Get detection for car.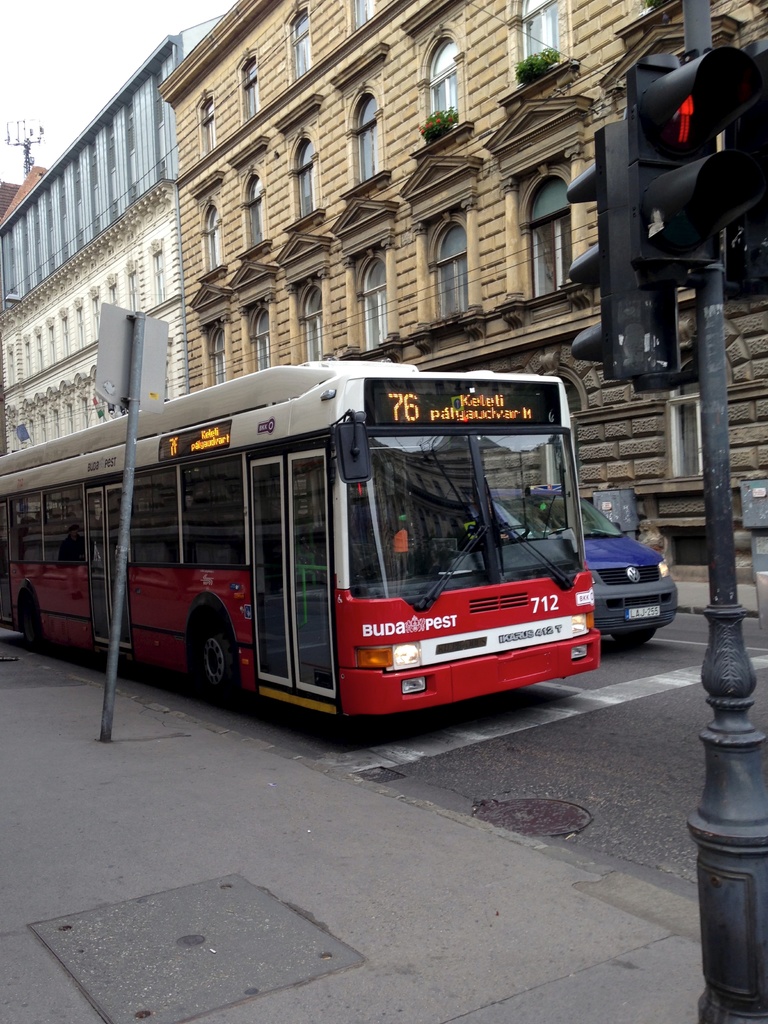
Detection: 486/486/680/648.
